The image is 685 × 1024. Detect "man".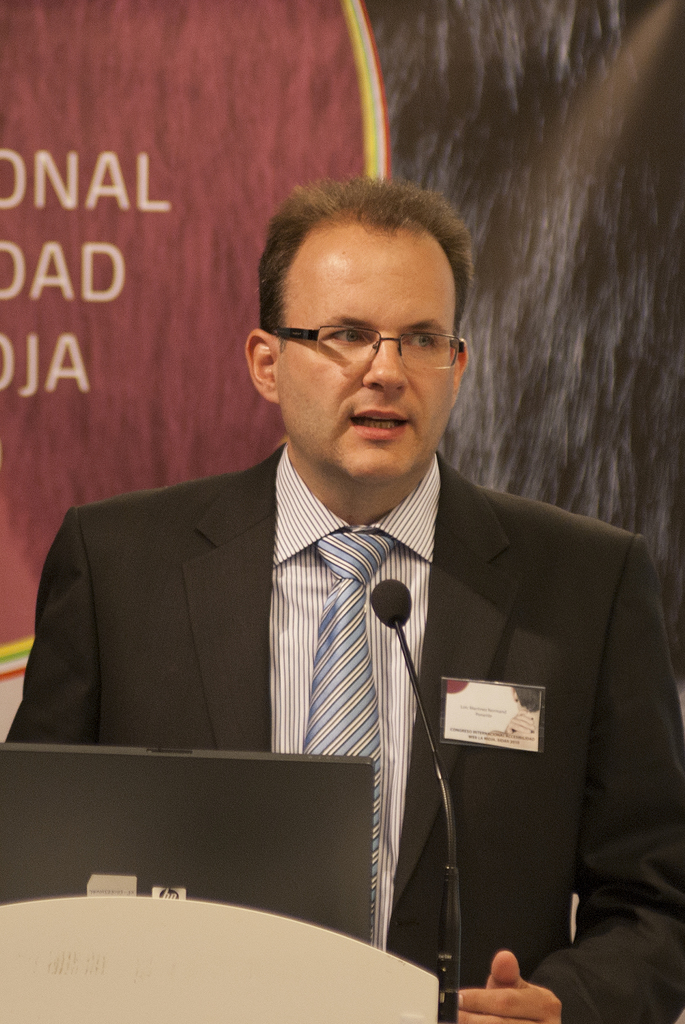
Detection: (left=3, top=168, right=684, bottom=1023).
